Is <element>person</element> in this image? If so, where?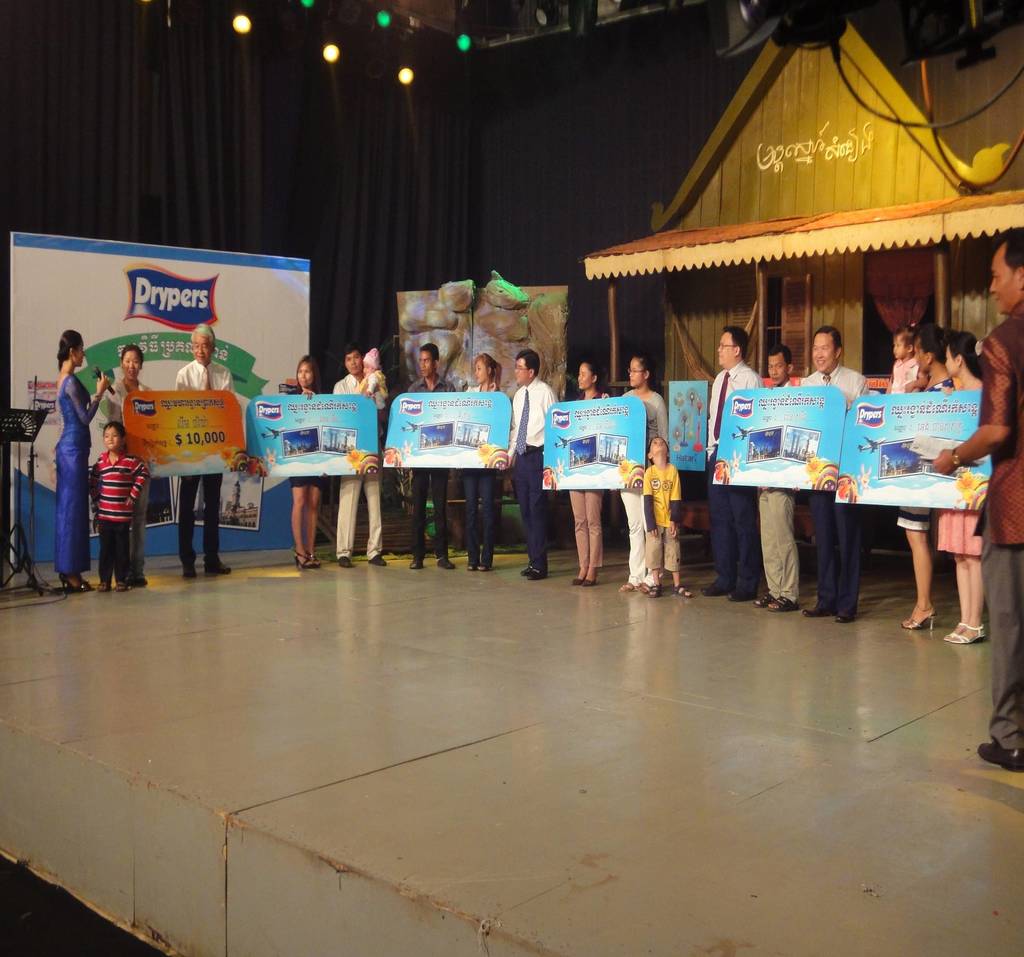
Yes, at (364,342,392,413).
